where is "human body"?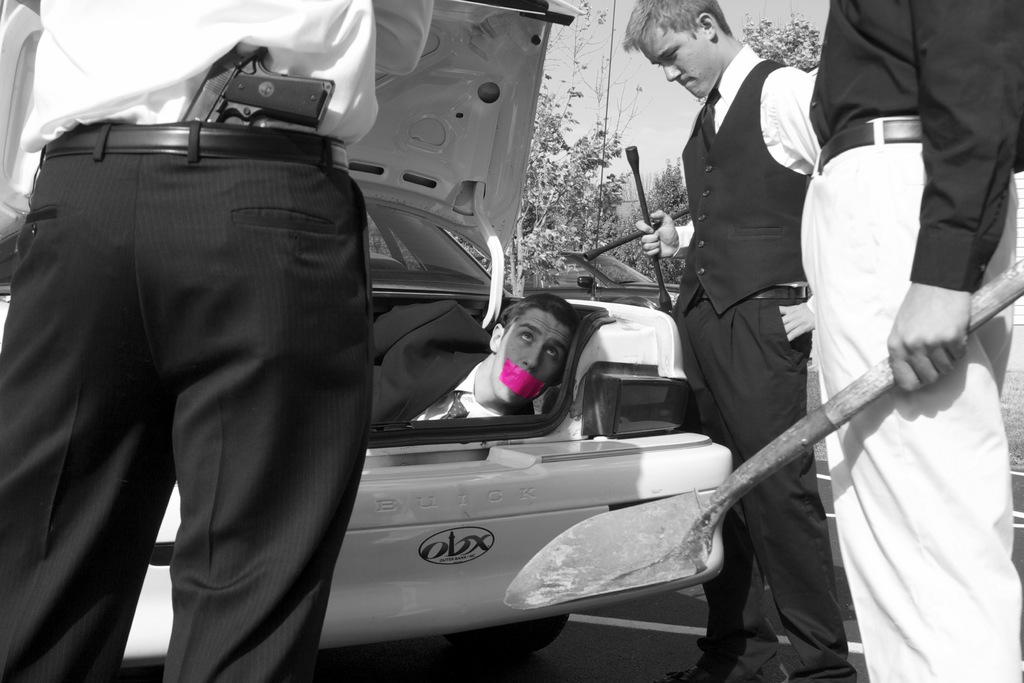
pyautogui.locateOnScreen(37, 0, 413, 664).
